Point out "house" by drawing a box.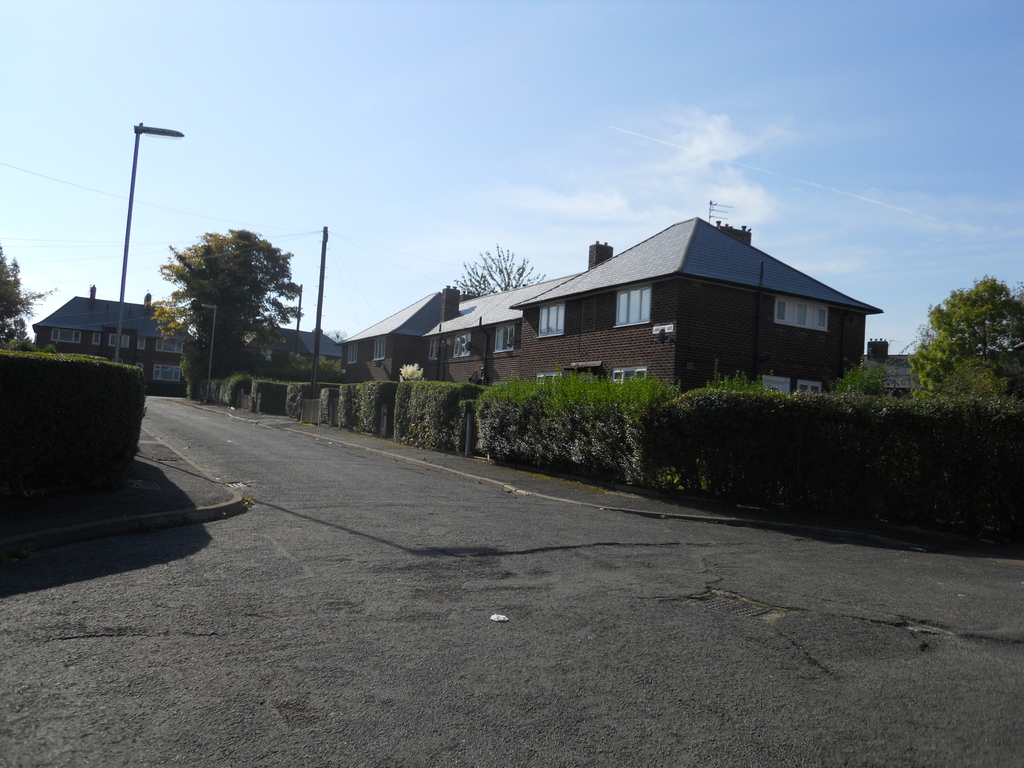
x1=394, y1=199, x2=883, y2=410.
